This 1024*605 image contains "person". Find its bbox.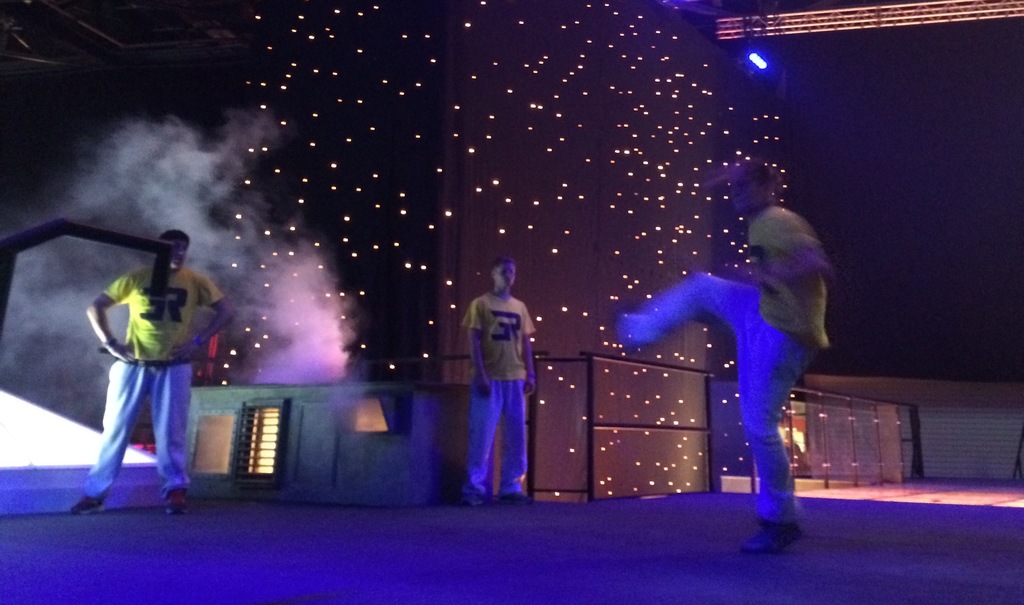
select_region(462, 248, 544, 505).
